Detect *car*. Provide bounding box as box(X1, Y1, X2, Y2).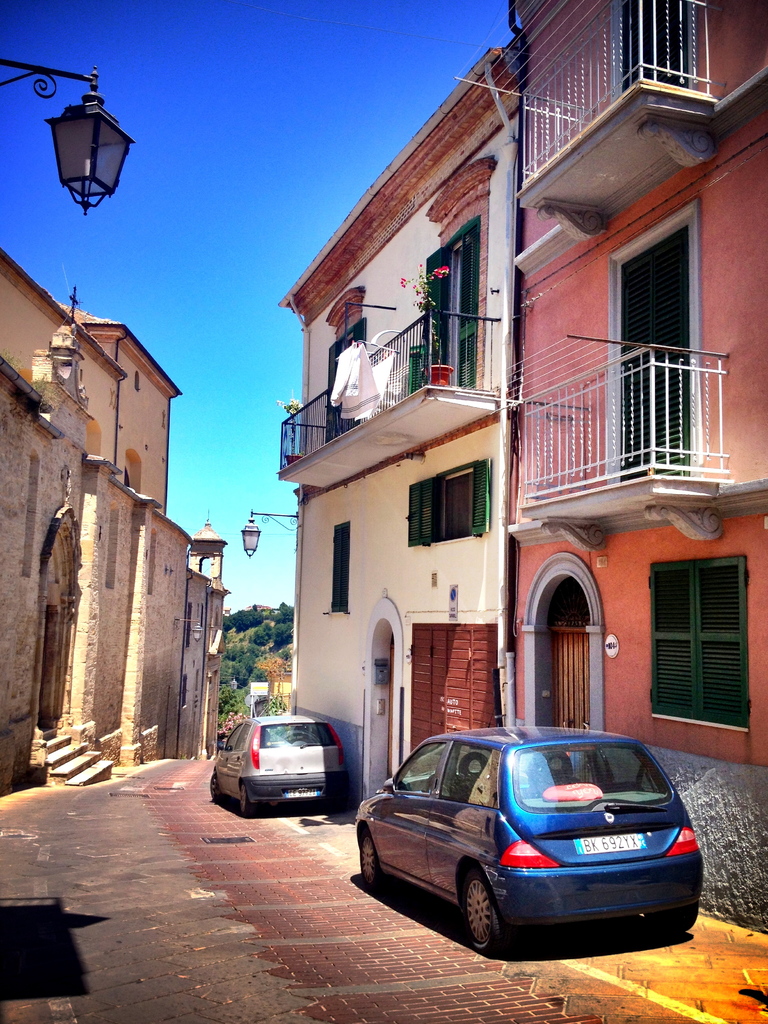
box(355, 724, 701, 959).
